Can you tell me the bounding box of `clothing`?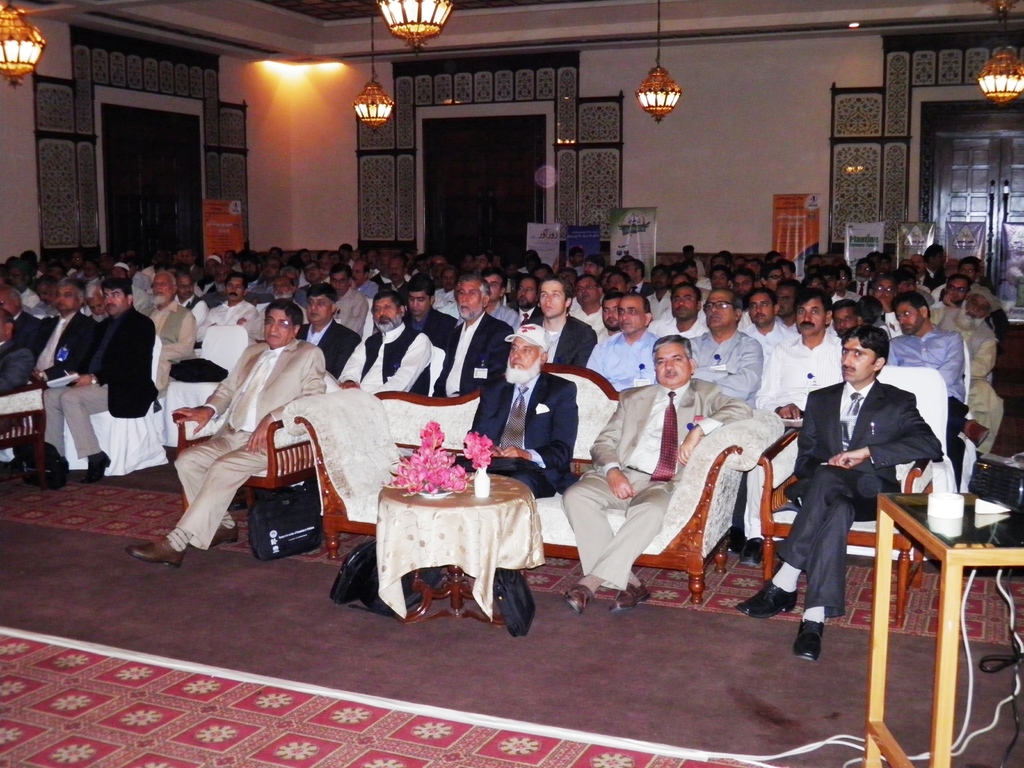
(left=169, top=333, right=328, bottom=553).
